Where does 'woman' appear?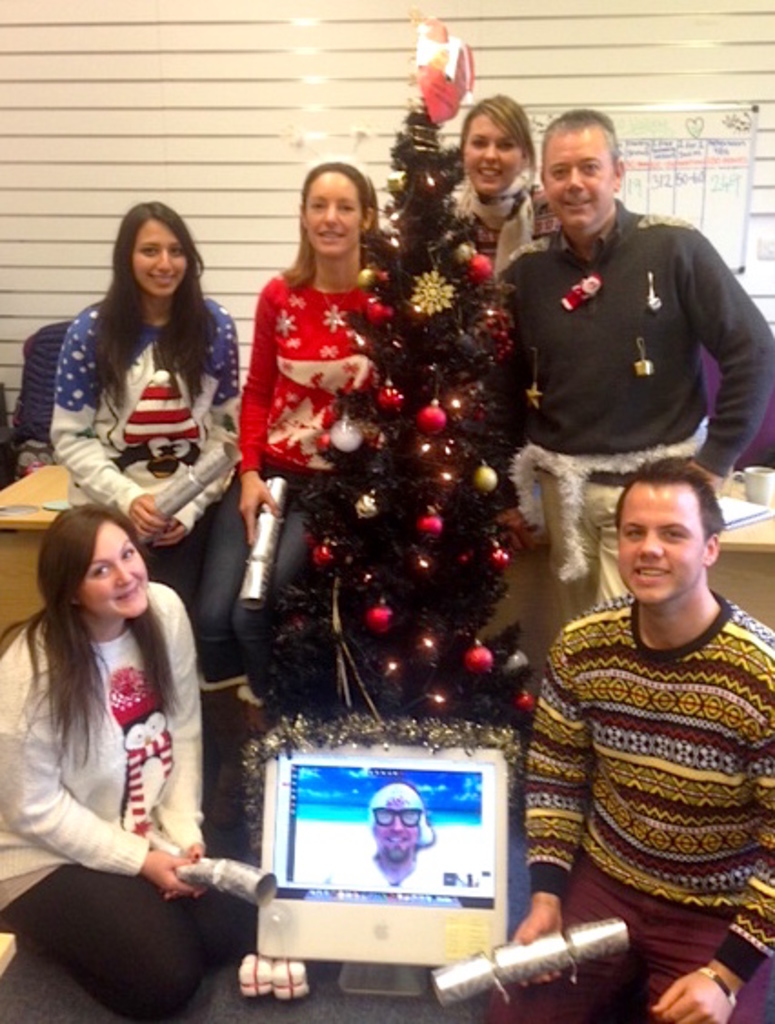
Appears at [left=40, top=191, right=237, bottom=666].
